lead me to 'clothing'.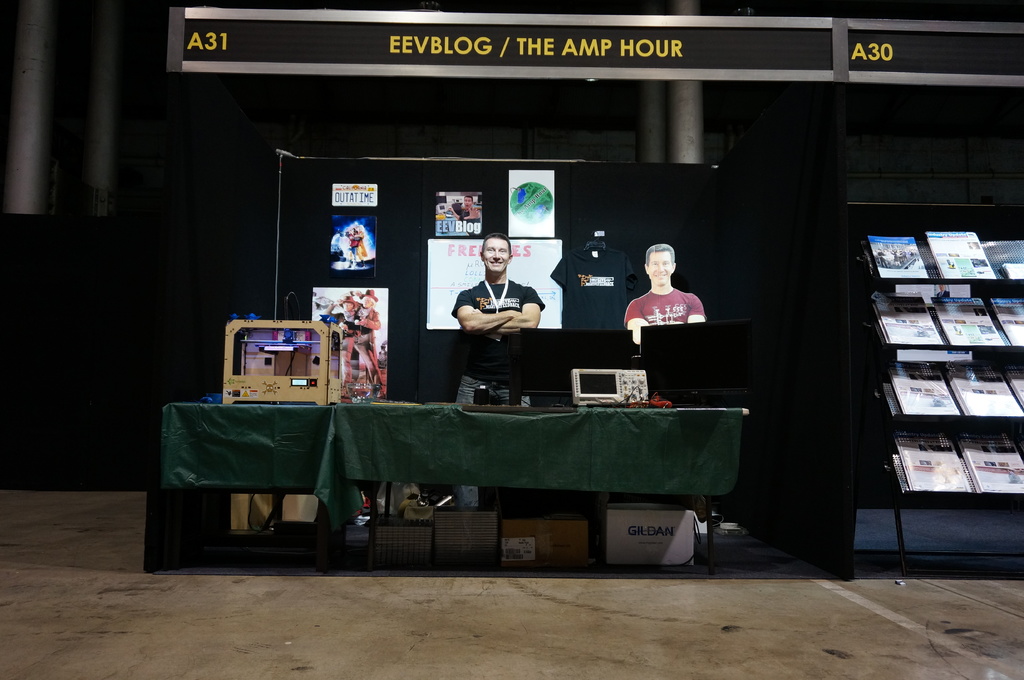
Lead to l=451, t=287, r=541, b=392.
